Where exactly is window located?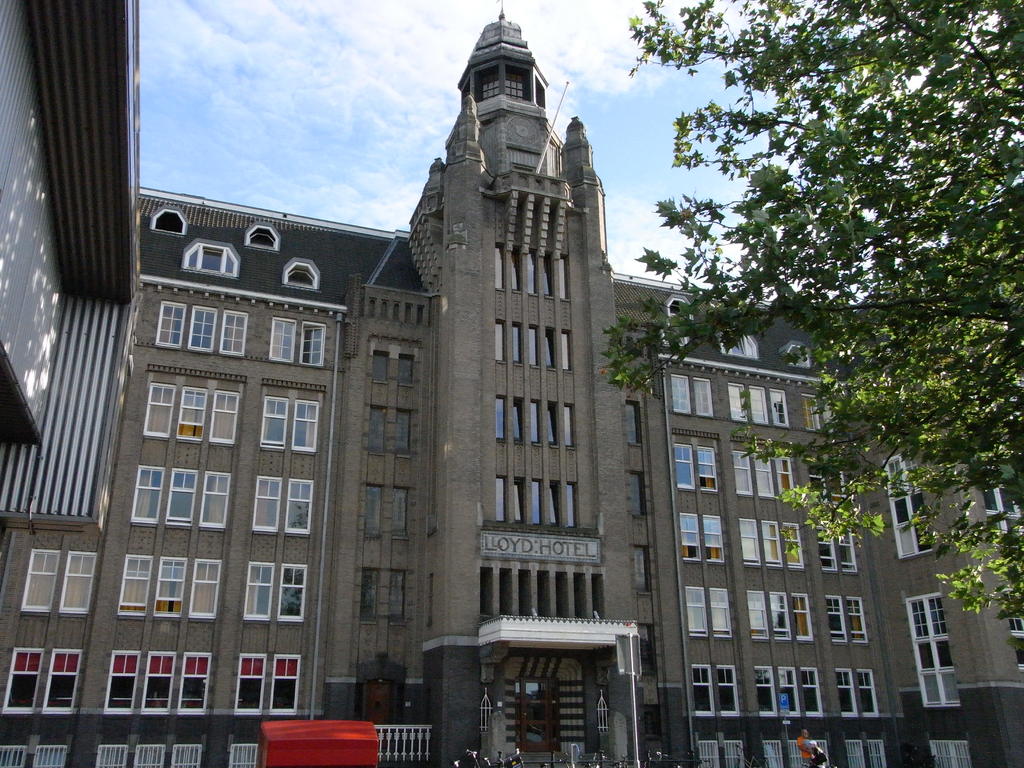
Its bounding box is {"left": 494, "top": 320, "right": 505, "bottom": 362}.
